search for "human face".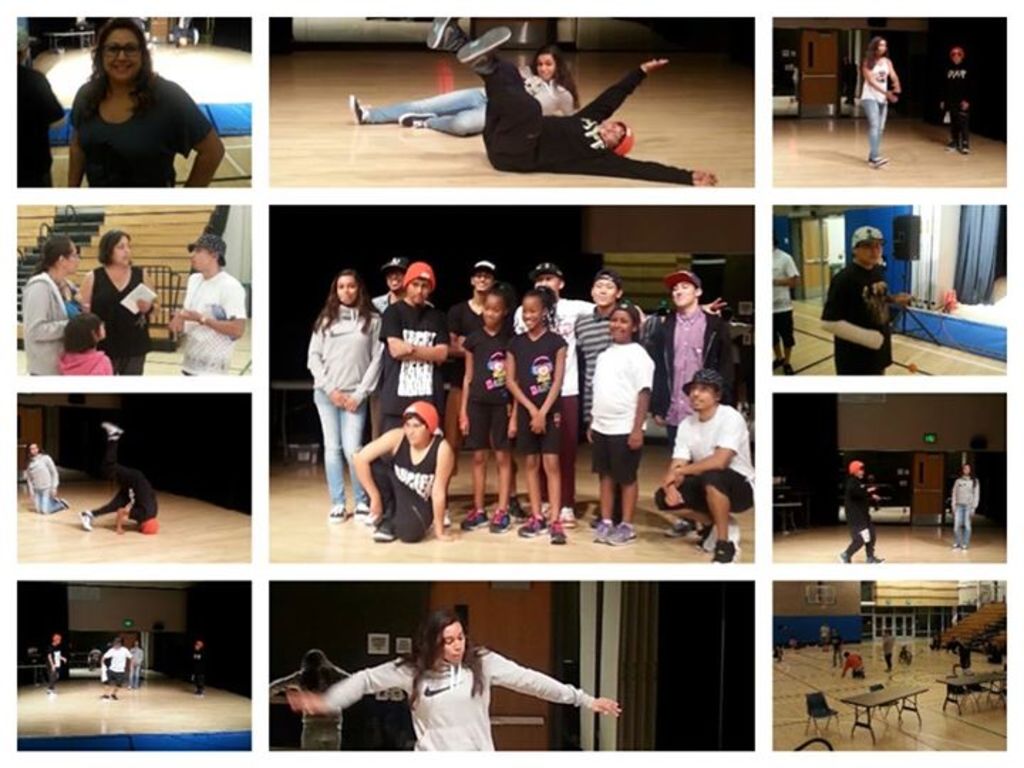
Found at l=408, t=277, r=428, b=299.
